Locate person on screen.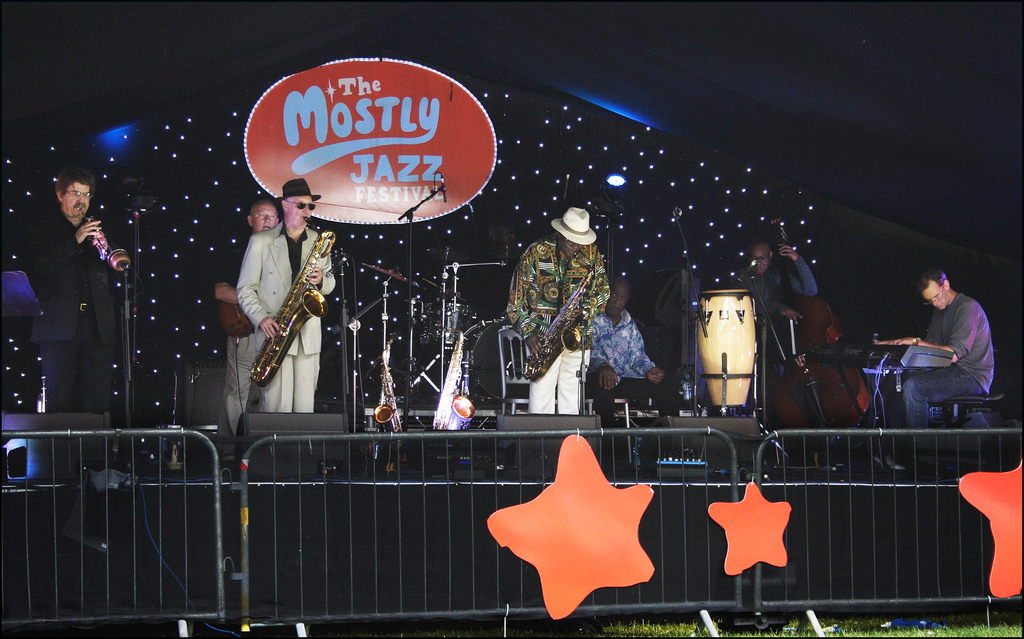
On screen at {"left": 207, "top": 192, "right": 282, "bottom": 434}.
